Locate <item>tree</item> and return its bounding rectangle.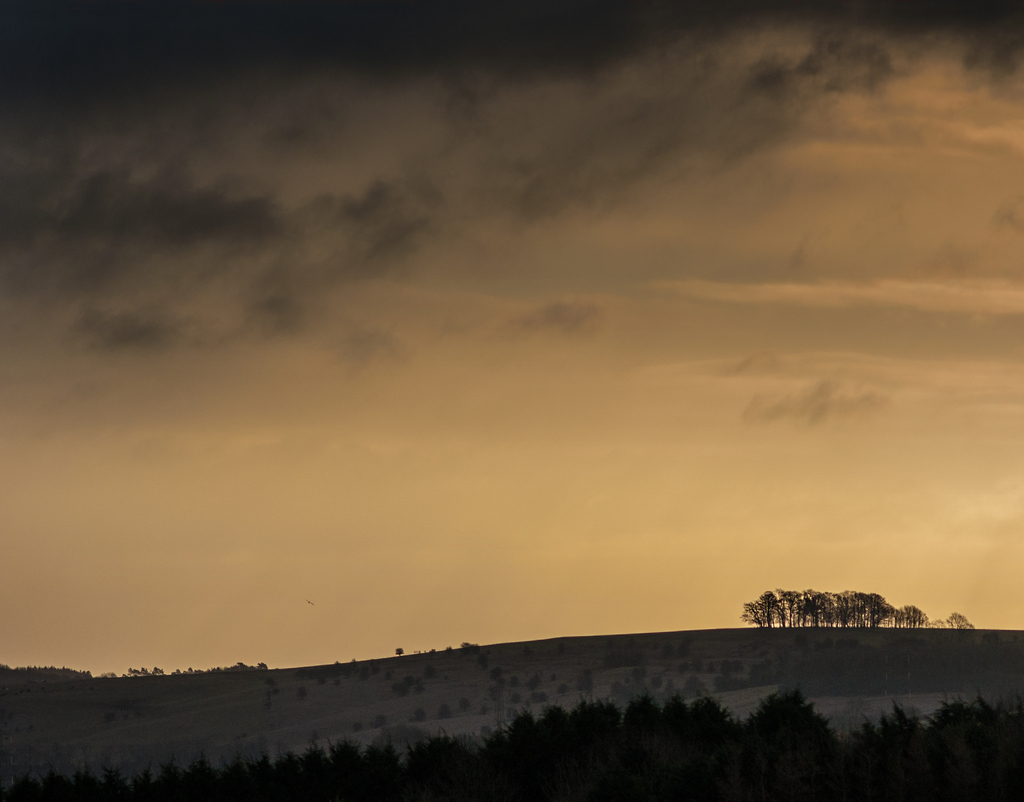
<bbox>396, 646, 403, 659</bbox>.
